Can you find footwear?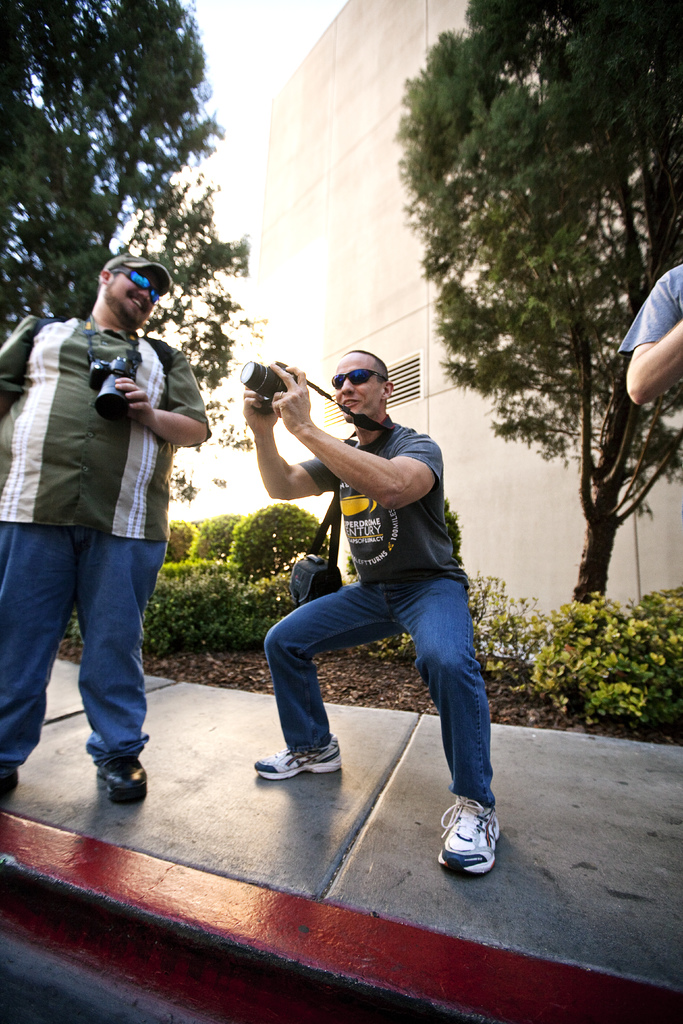
Yes, bounding box: <box>254,732,342,785</box>.
